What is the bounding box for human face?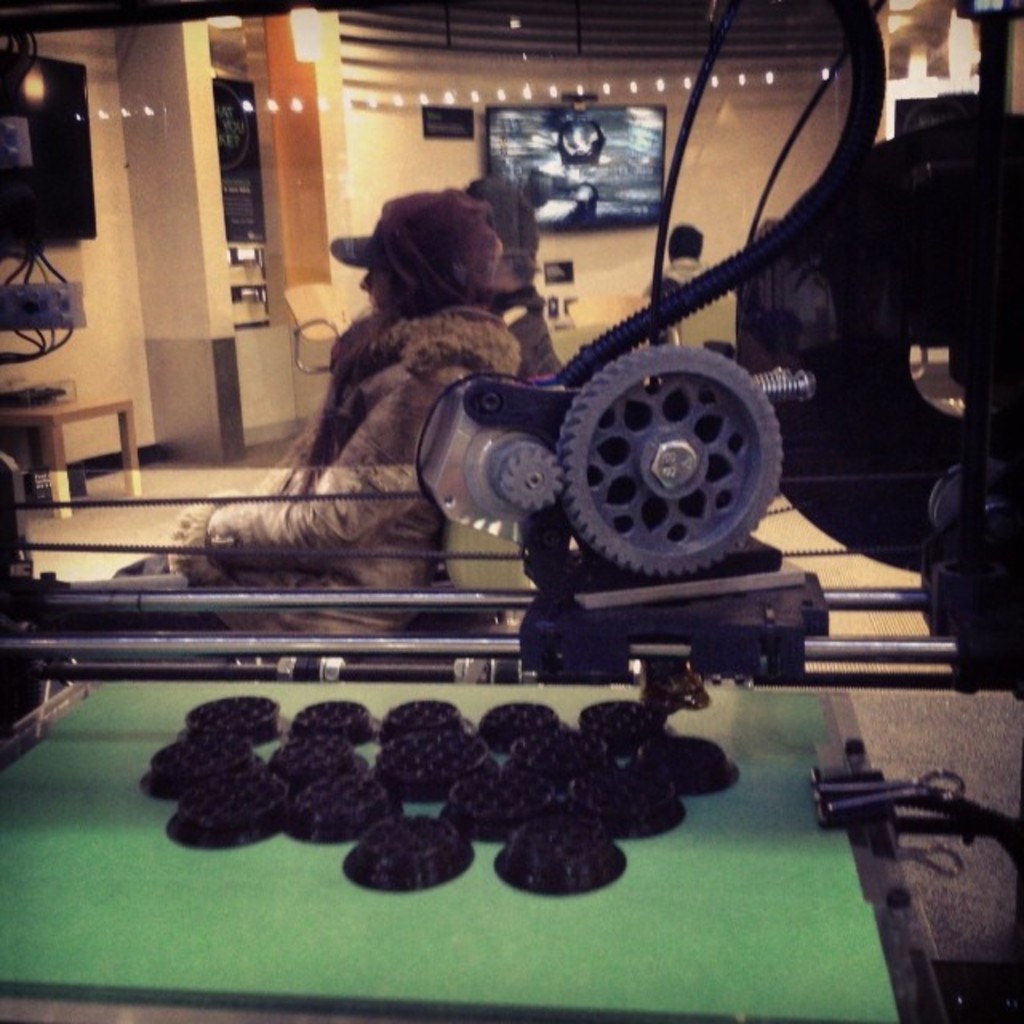
bbox=[357, 267, 390, 314].
